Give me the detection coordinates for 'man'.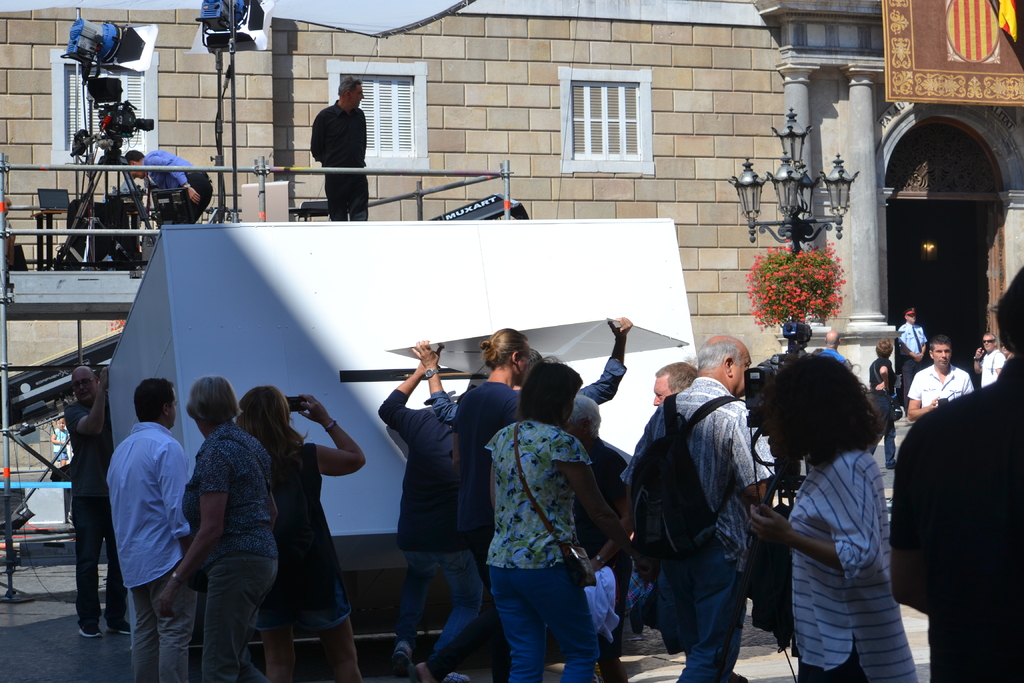
pyautogui.locateOnScreen(237, 388, 363, 682).
